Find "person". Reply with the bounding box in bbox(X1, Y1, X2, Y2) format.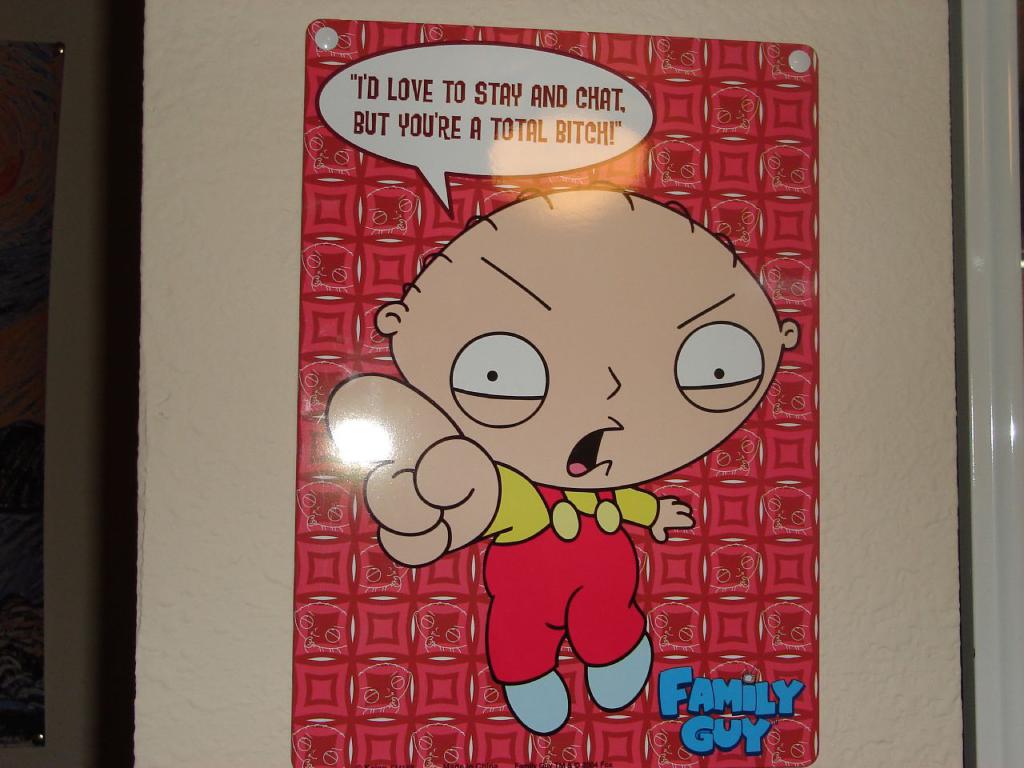
bbox(352, 75, 786, 725).
